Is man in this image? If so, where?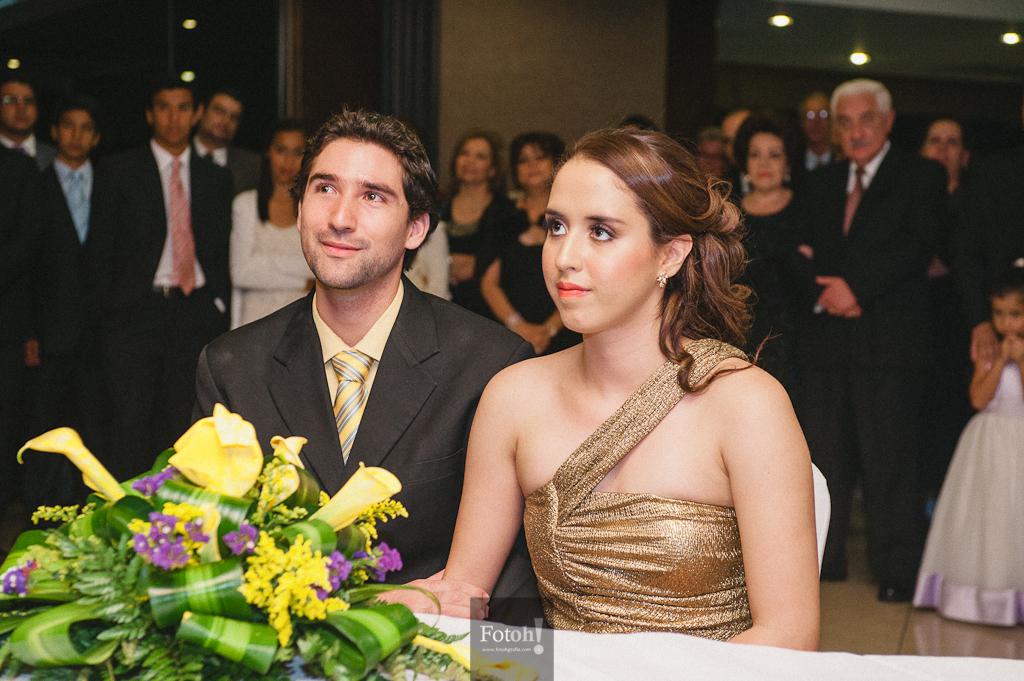
Yes, at pyautogui.locateOnScreen(918, 99, 997, 319).
